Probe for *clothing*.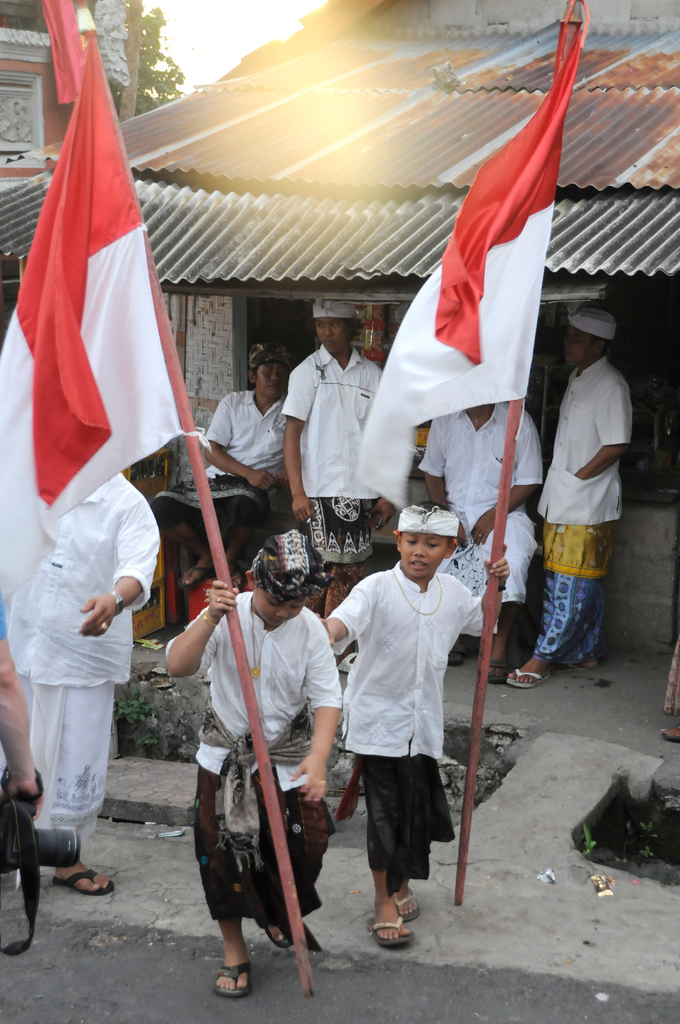
Probe result: (186,570,334,974).
